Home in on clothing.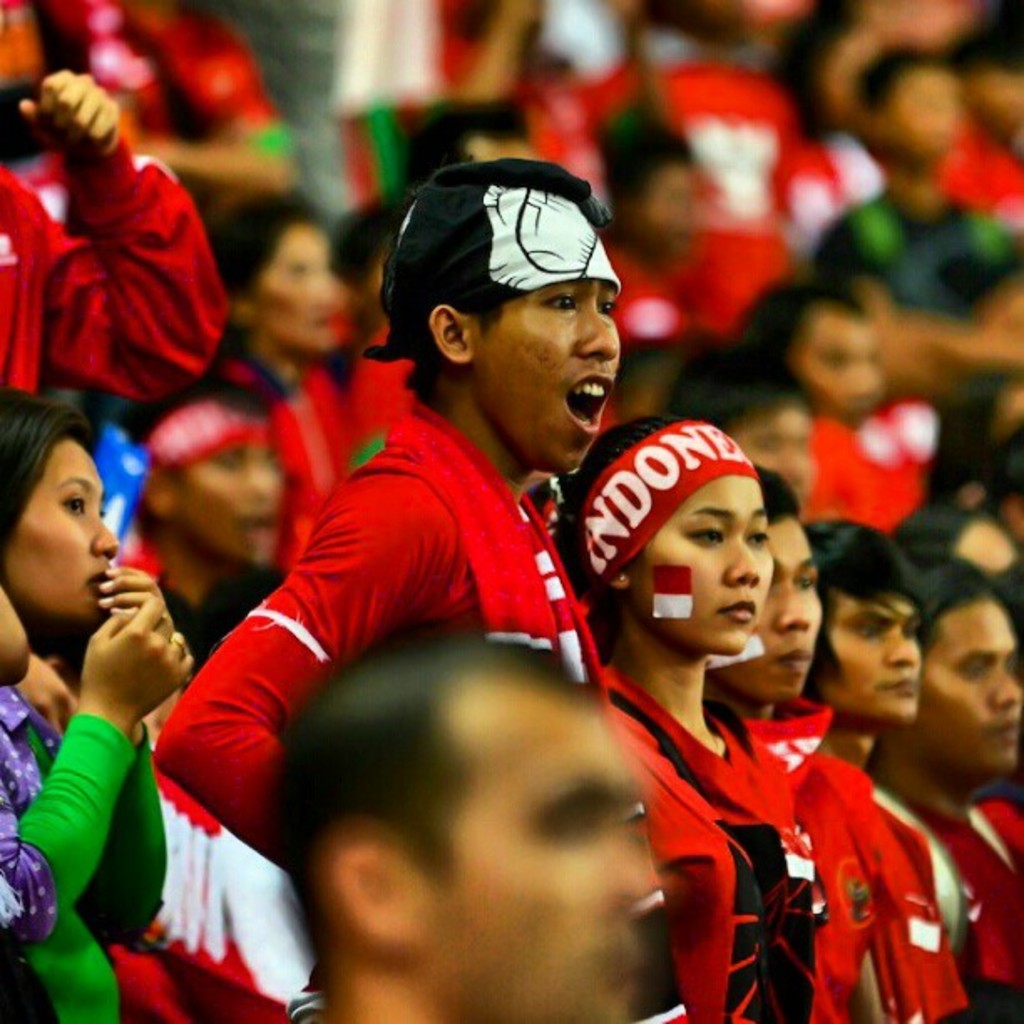
Homed in at x1=151, y1=407, x2=614, y2=875.
